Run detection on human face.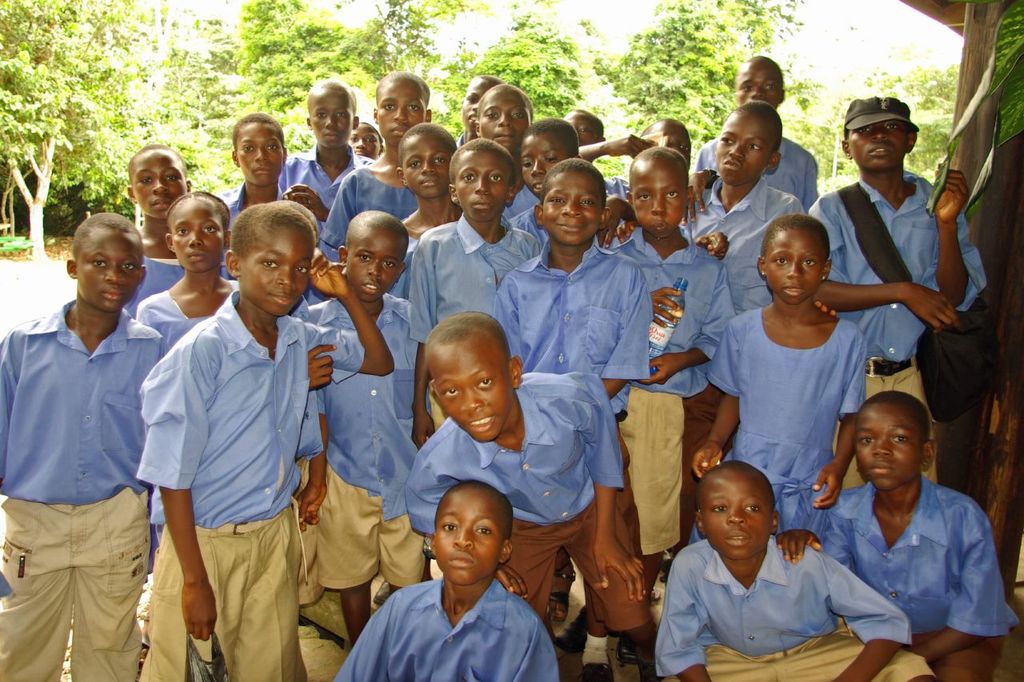
Result: <region>403, 138, 451, 197</region>.
